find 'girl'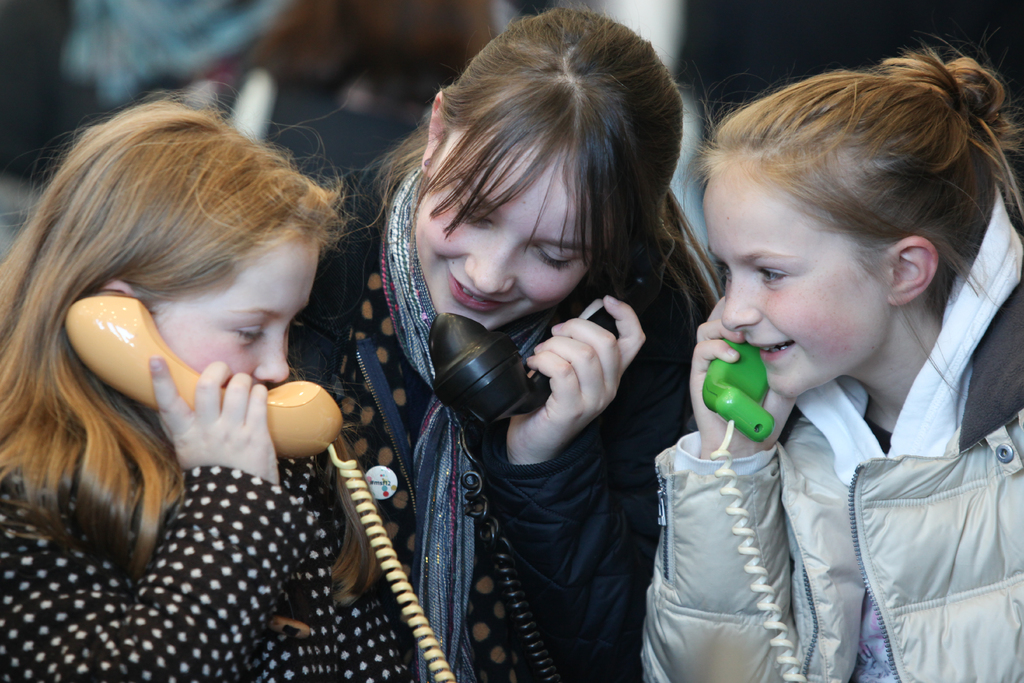
x1=0, y1=99, x2=396, y2=682
